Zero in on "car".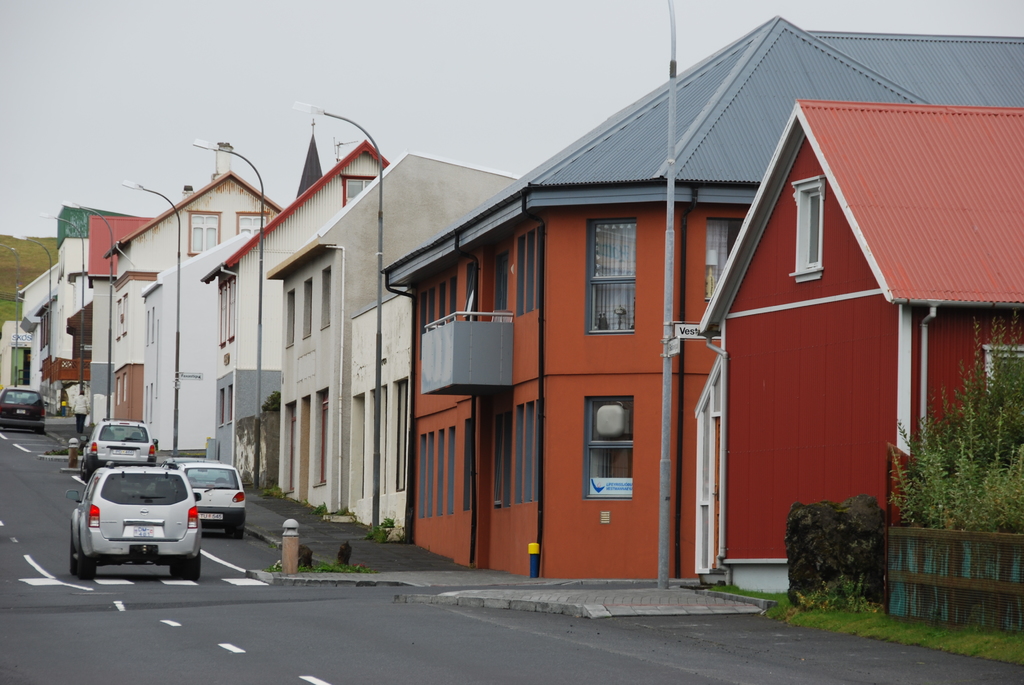
Zeroed in: [78, 416, 157, 463].
